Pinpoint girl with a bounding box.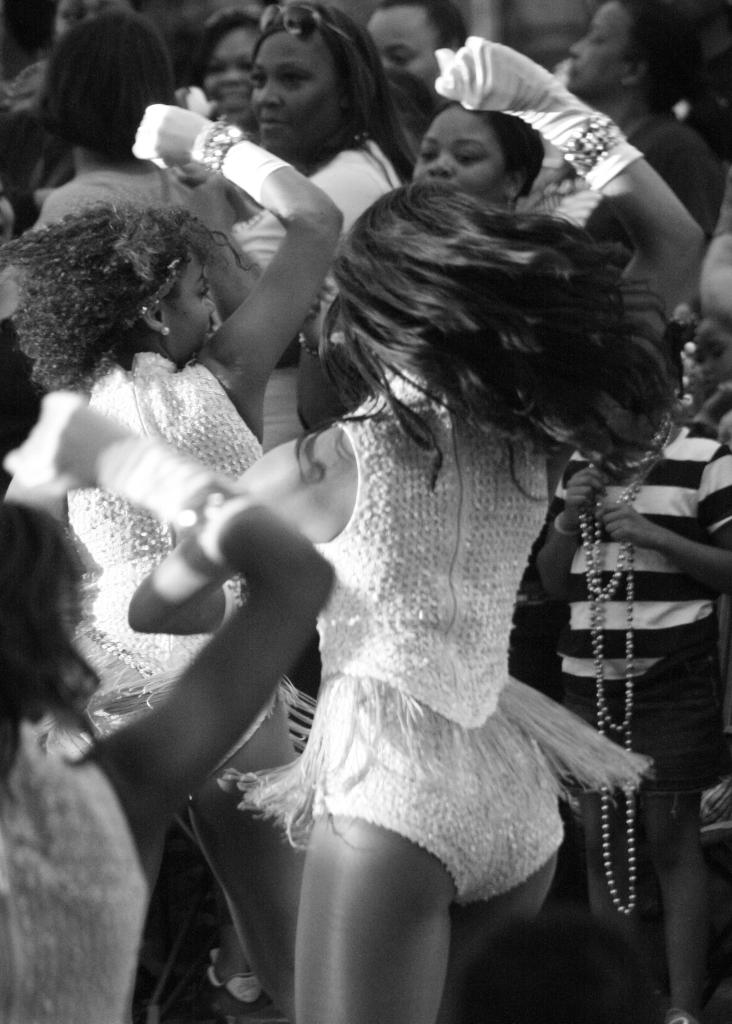
pyautogui.locateOnScreen(0, 388, 340, 1012).
